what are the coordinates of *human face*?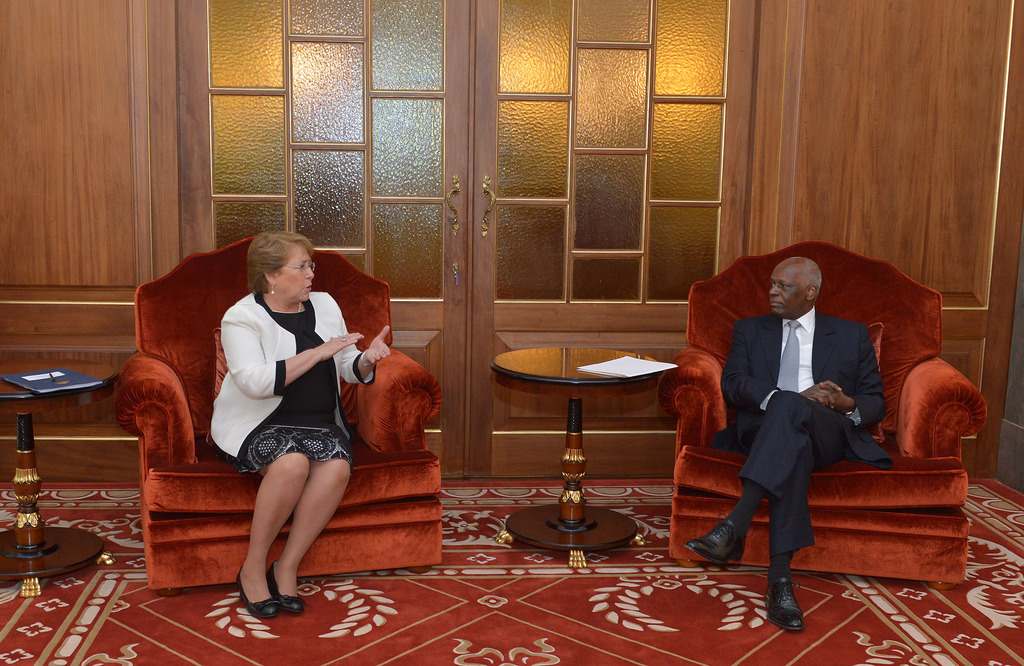
(276,245,314,302).
